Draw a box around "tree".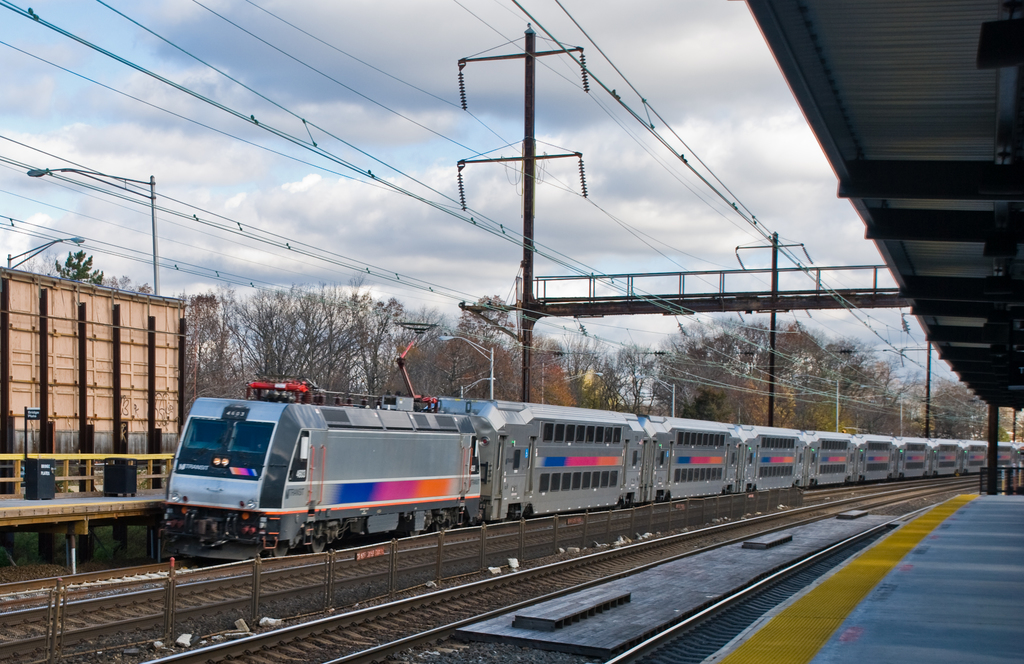
<region>170, 293, 252, 434</region>.
